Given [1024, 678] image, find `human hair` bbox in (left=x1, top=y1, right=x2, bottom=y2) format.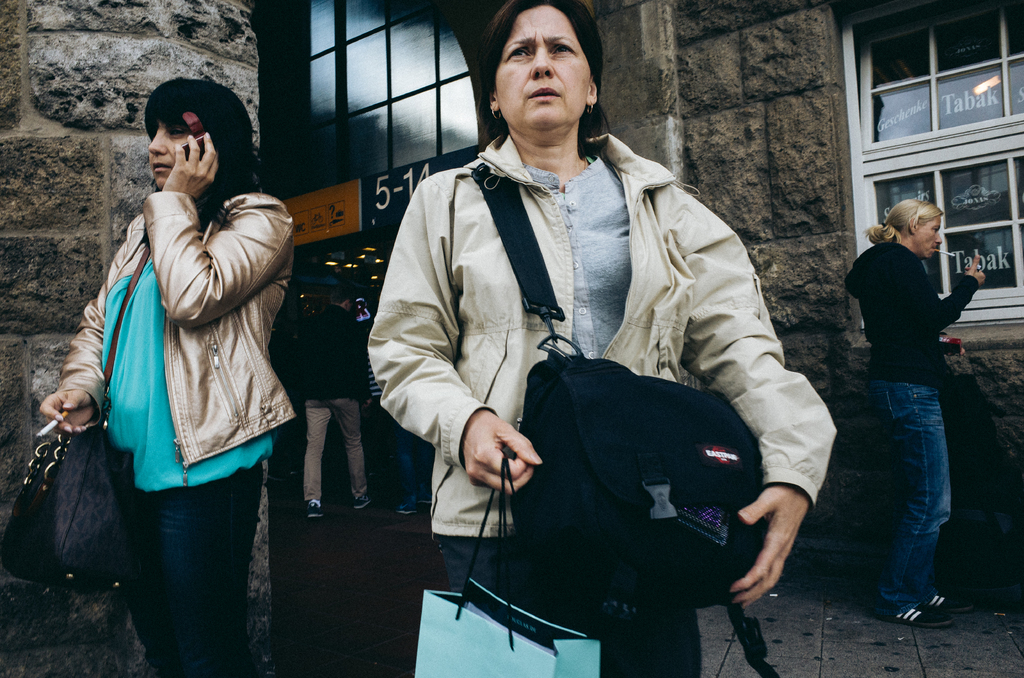
(left=863, top=198, right=945, bottom=244).
